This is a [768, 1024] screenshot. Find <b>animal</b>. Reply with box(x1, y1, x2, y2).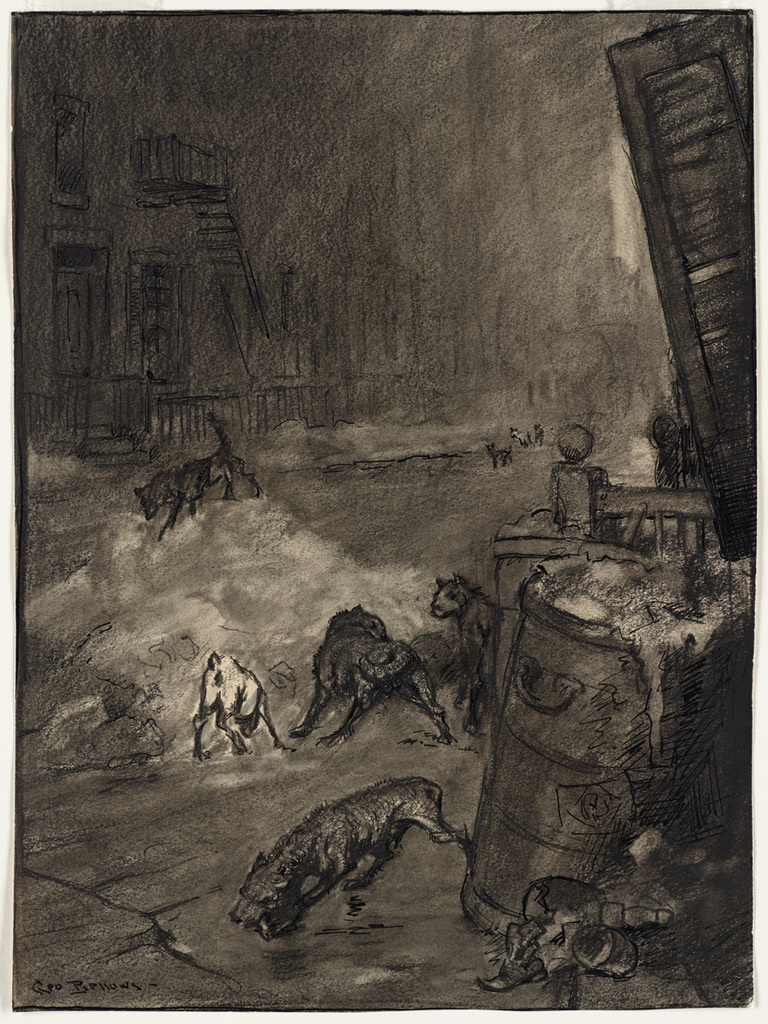
box(431, 585, 503, 747).
